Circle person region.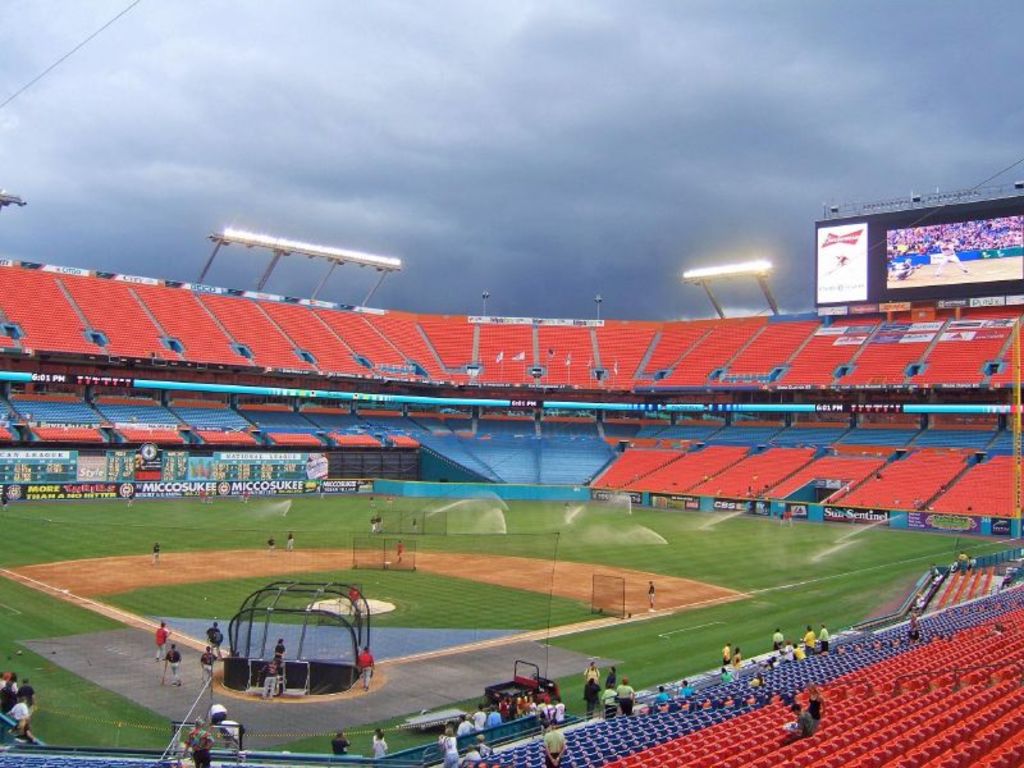
Region: <bbox>806, 678, 822, 718</bbox>.
